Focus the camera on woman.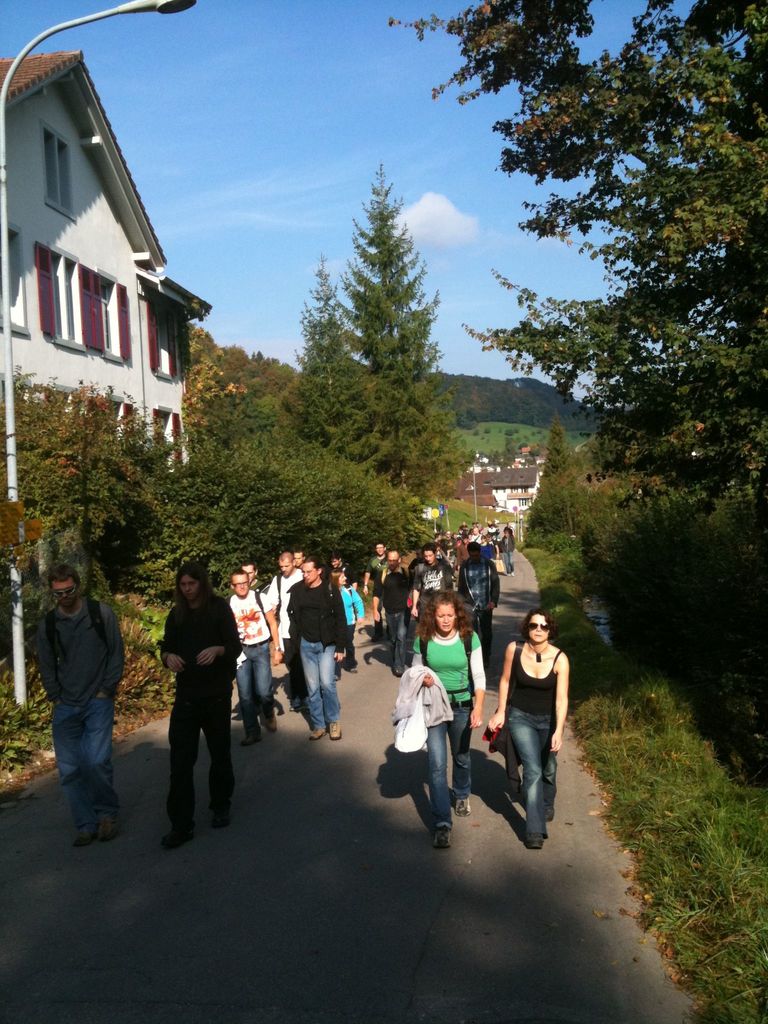
Focus region: pyautogui.locateOnScreen(411, 584, 484, 846).
